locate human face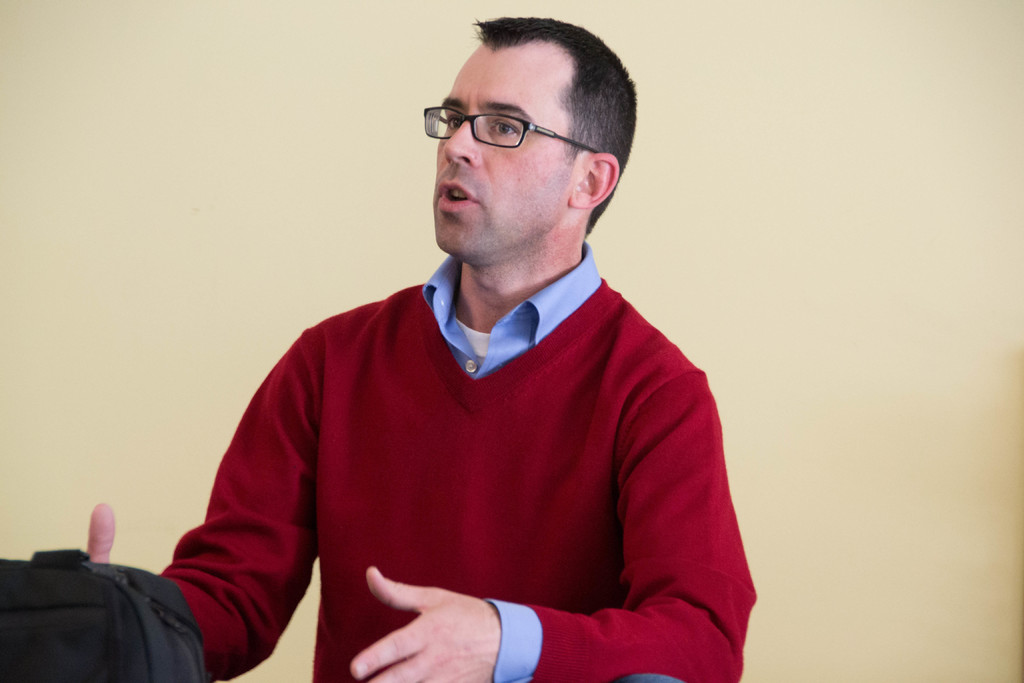
[431,49,587,258]
